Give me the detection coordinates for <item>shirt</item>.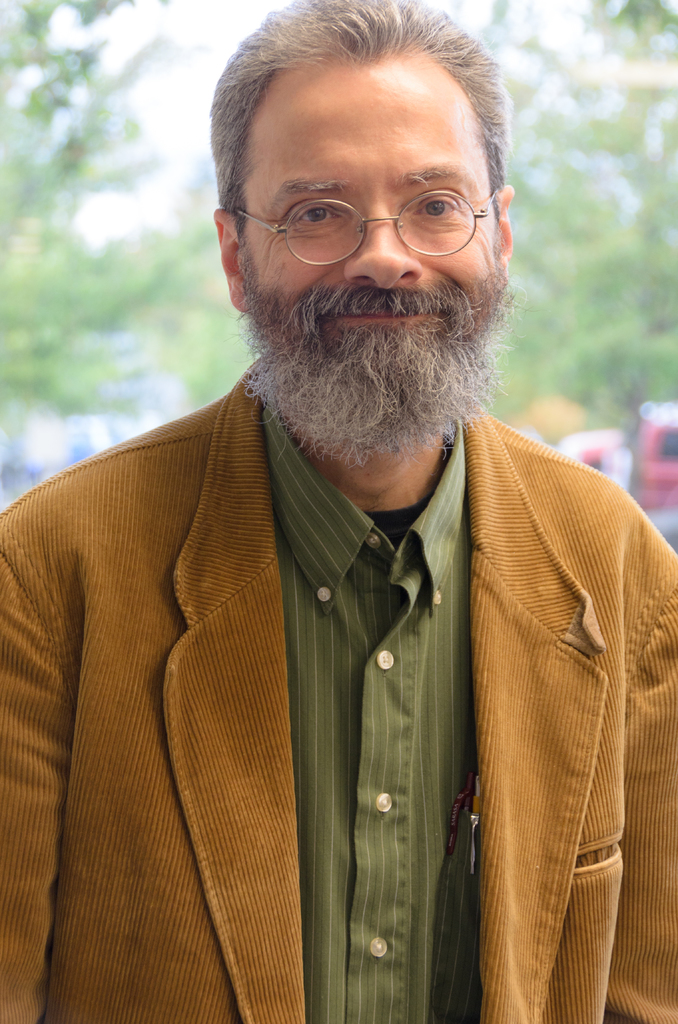
x1=262, y1=413, x2=476, y2=1023.
